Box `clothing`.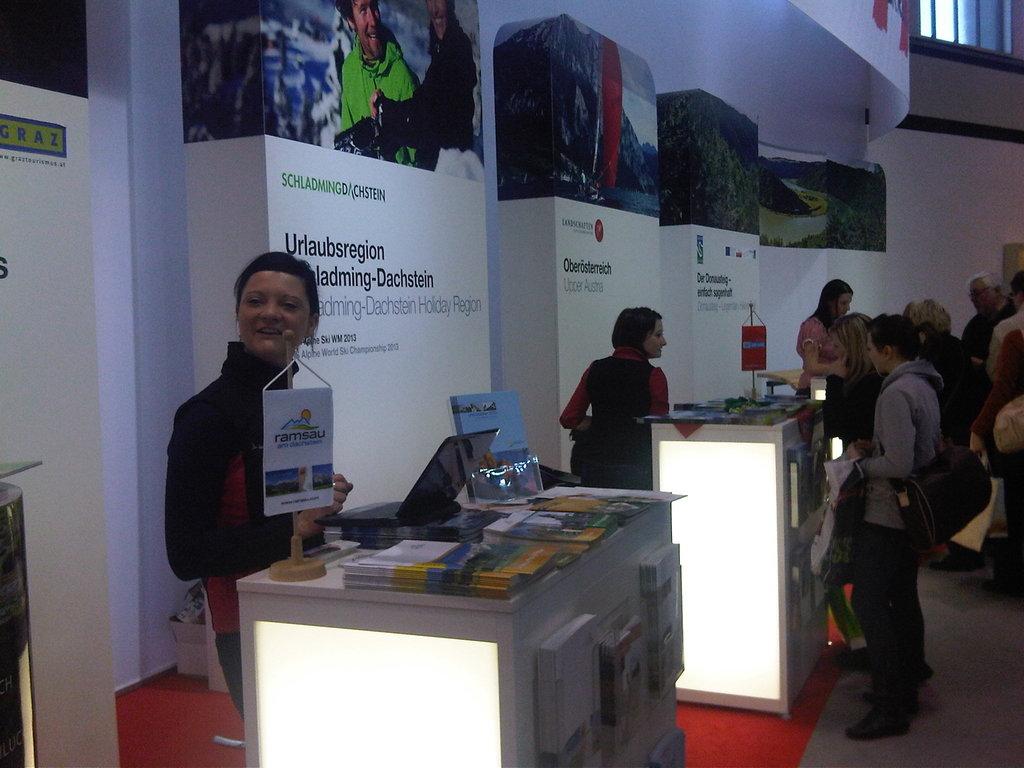
crop(957, 294, 1023, 378).
